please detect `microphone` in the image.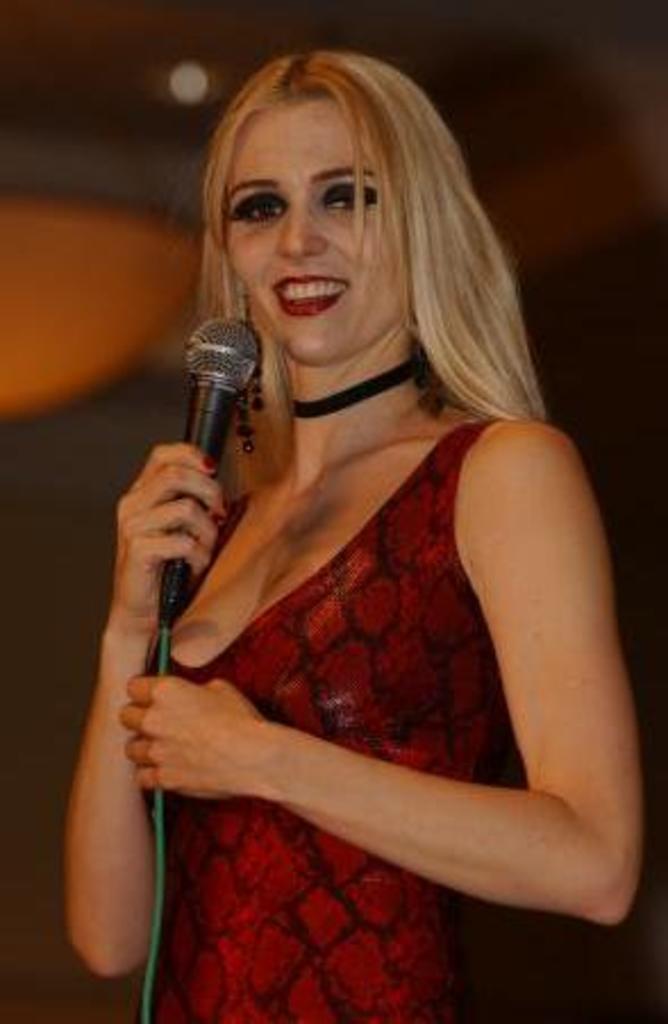
box(127, 322, 277, 593).
